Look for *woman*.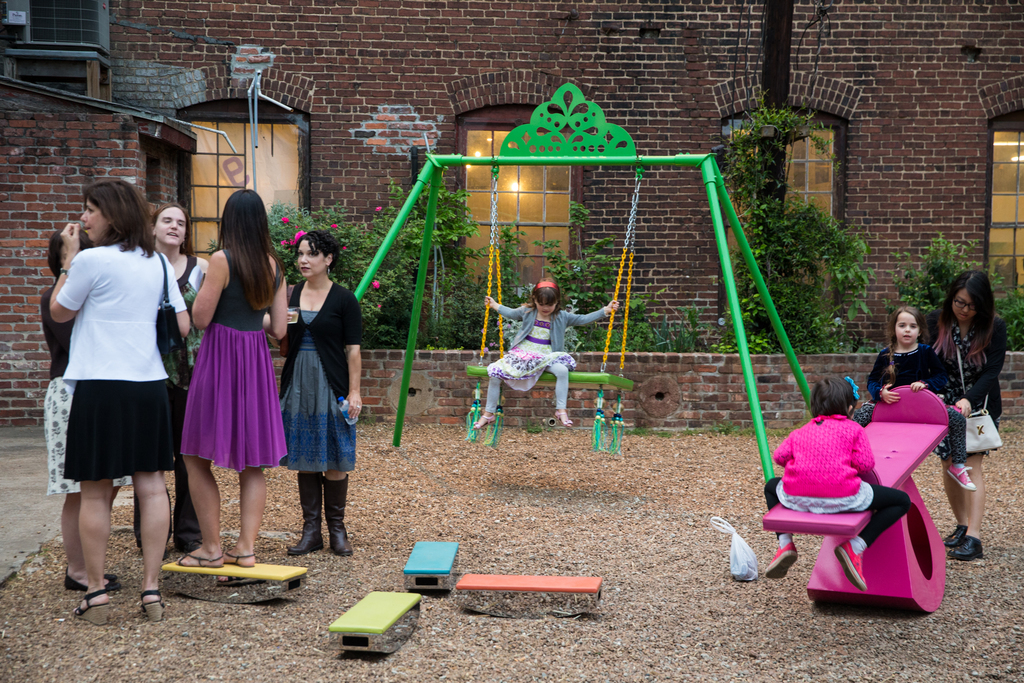
Found: 920,270,1005,568.
